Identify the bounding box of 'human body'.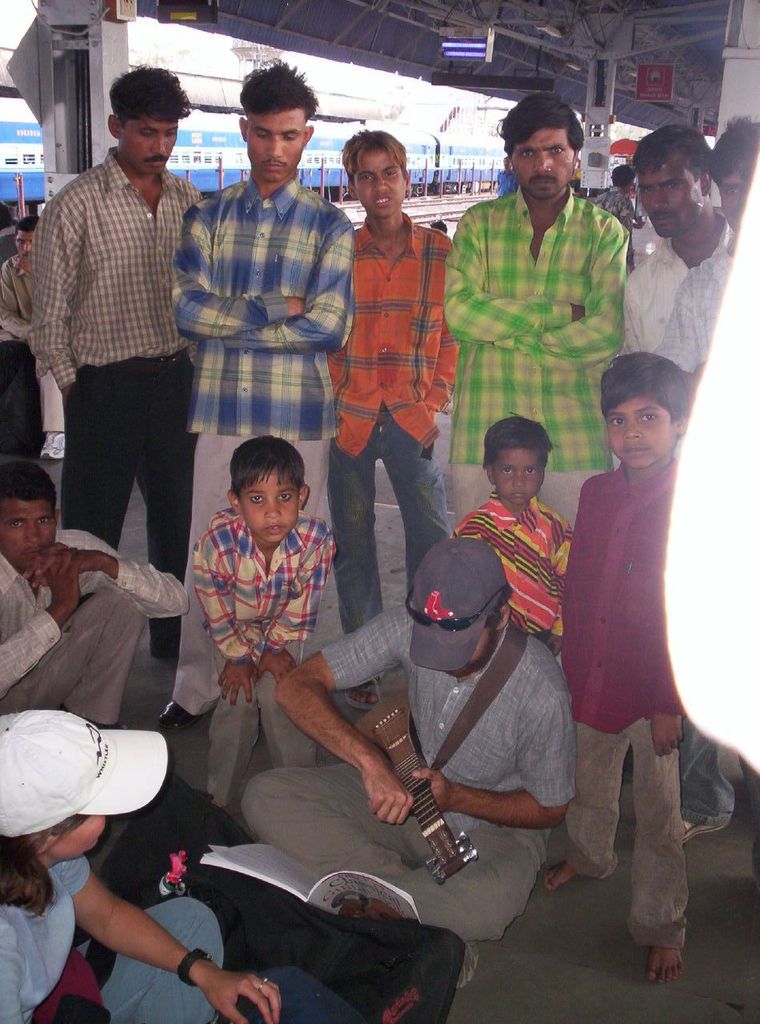
[x1=221, y1=538, x2=622, y2=990].
